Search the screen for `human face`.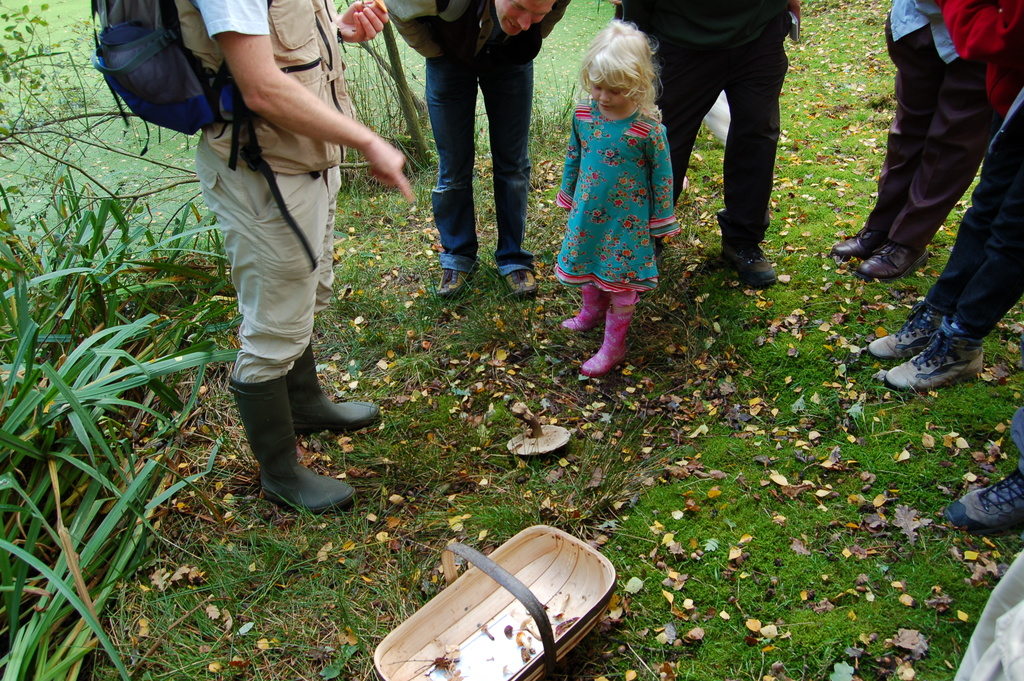
Found at left=495, top=0, right=555, bottom=36.
